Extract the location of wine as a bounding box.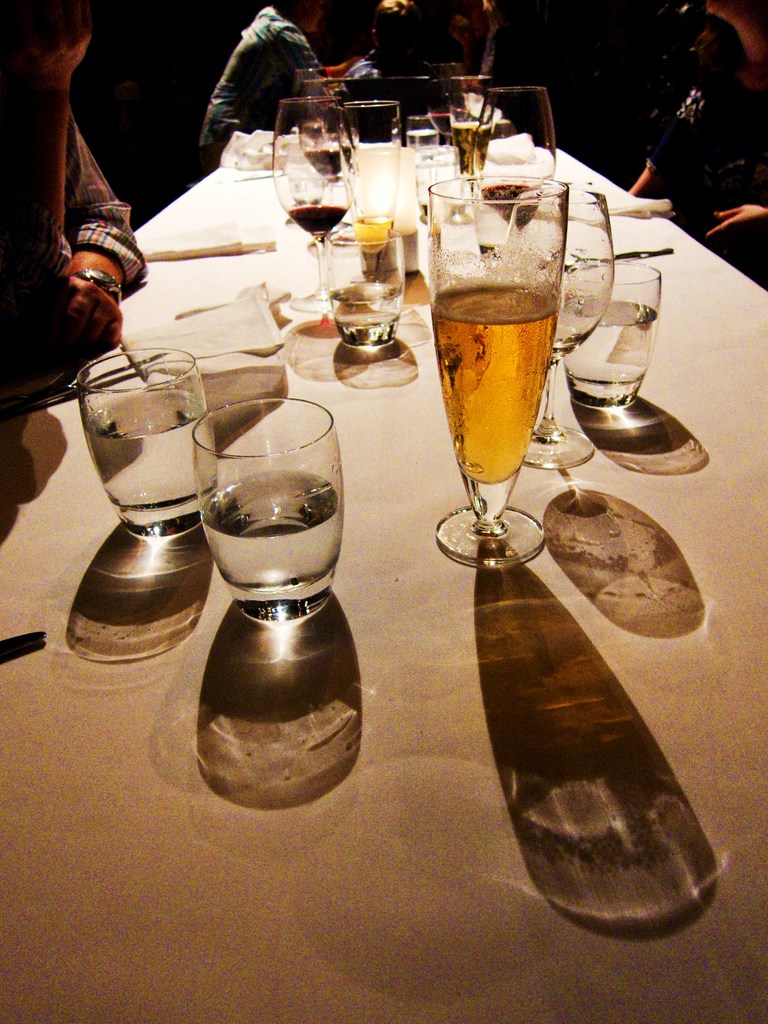
430, 286, 565, 489.
